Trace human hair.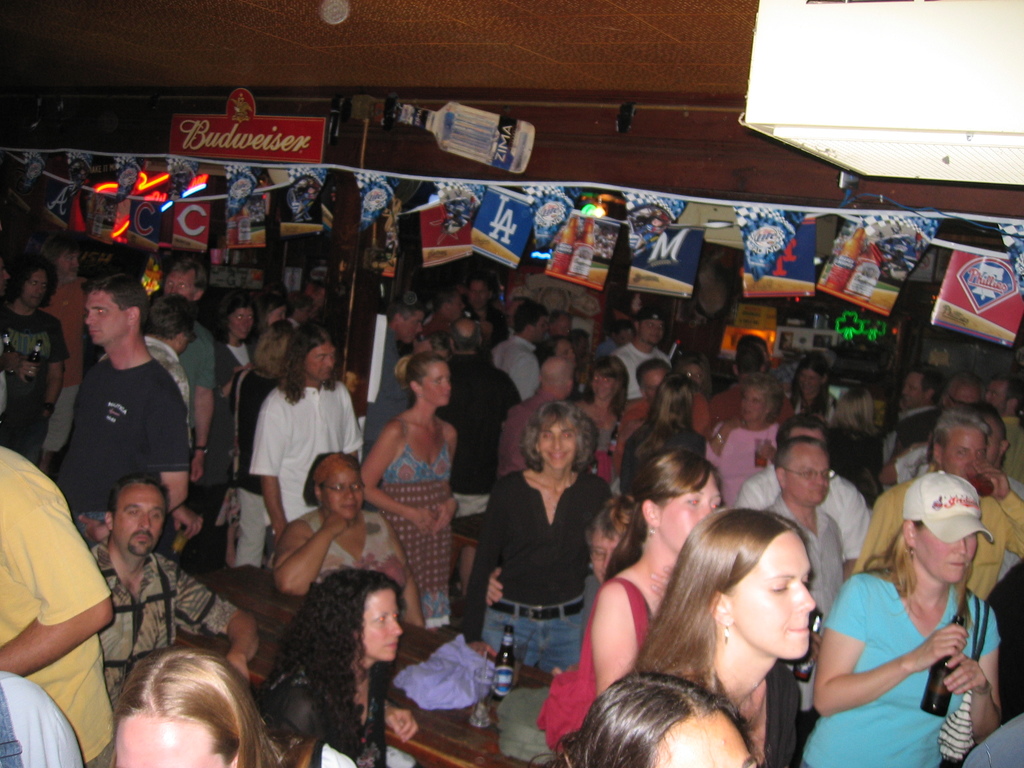
Traced to 575 355 623 414.
